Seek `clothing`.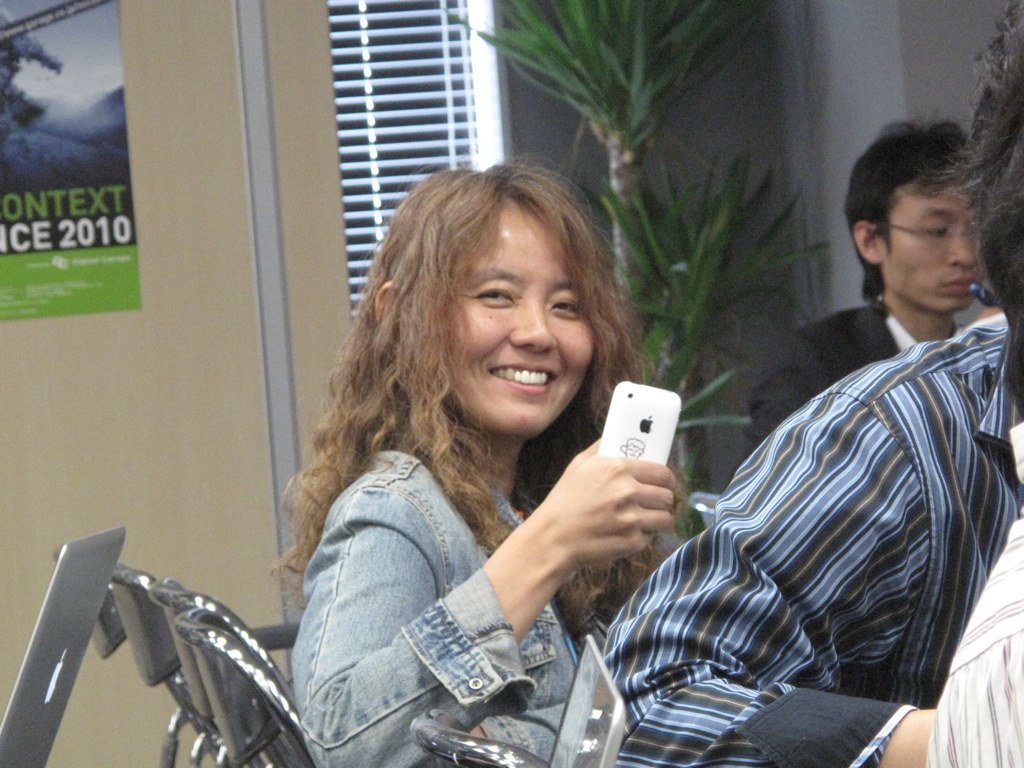
crop(292, 423, 581, 767).
